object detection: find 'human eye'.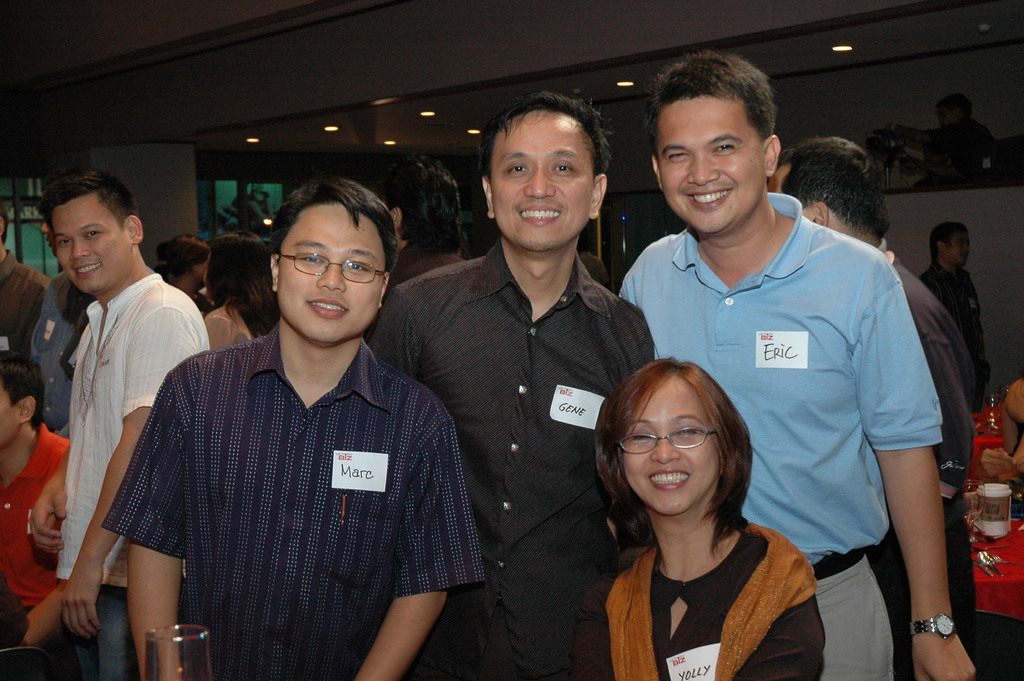
detection(552, 157, 577, 178).
